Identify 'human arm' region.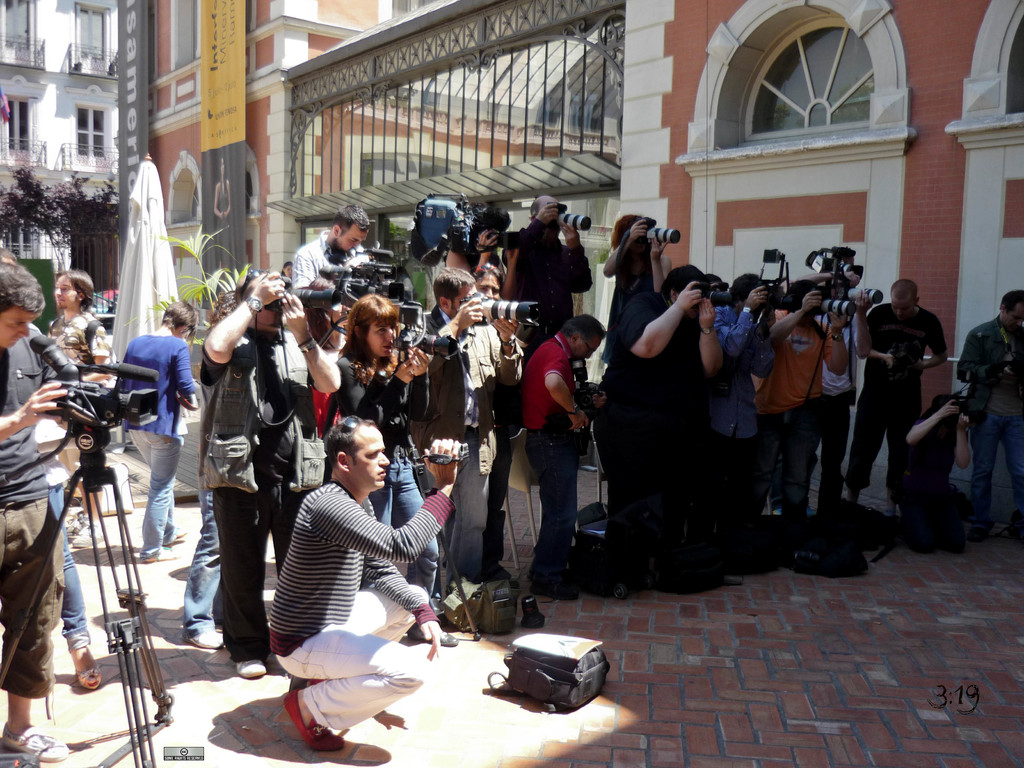
Region: [left=496, top=242, right=516, bottom=296].
